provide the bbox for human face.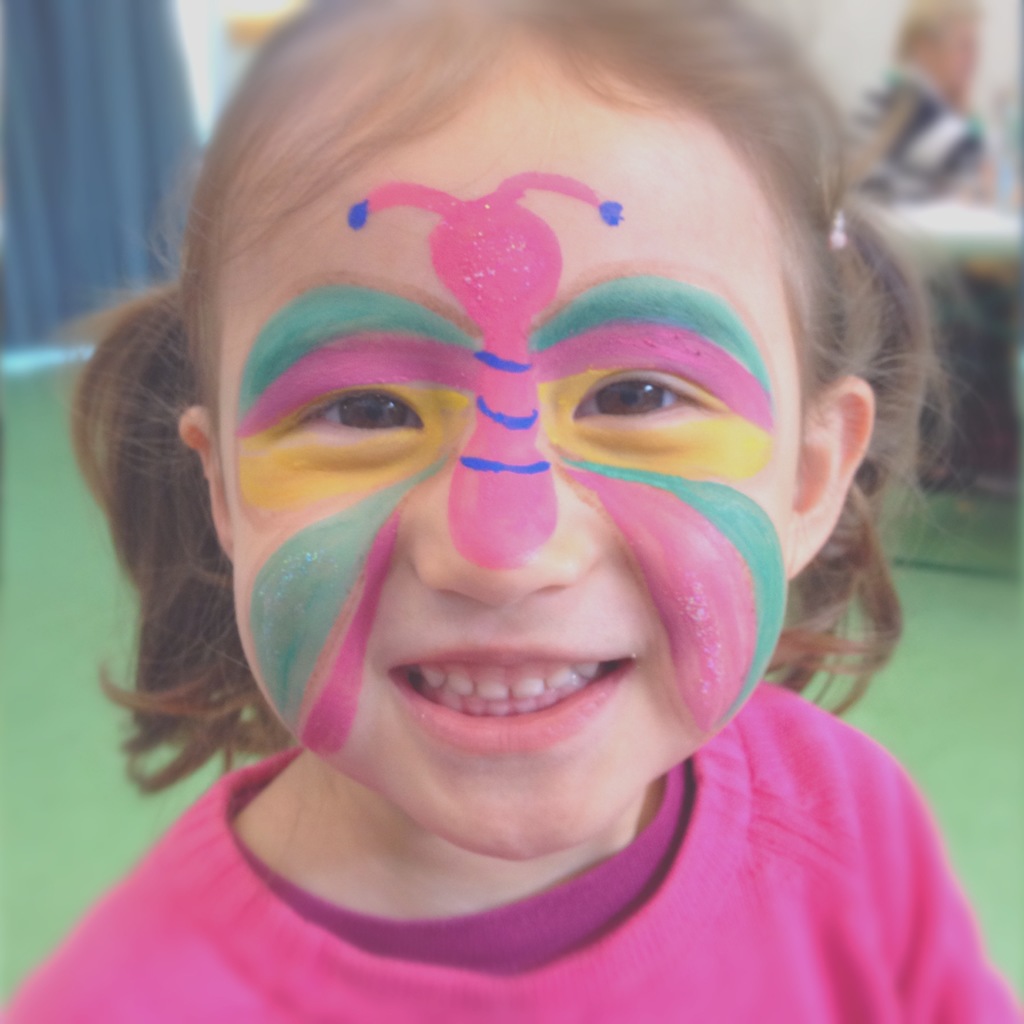
<box>942,19,972,97</box>.
